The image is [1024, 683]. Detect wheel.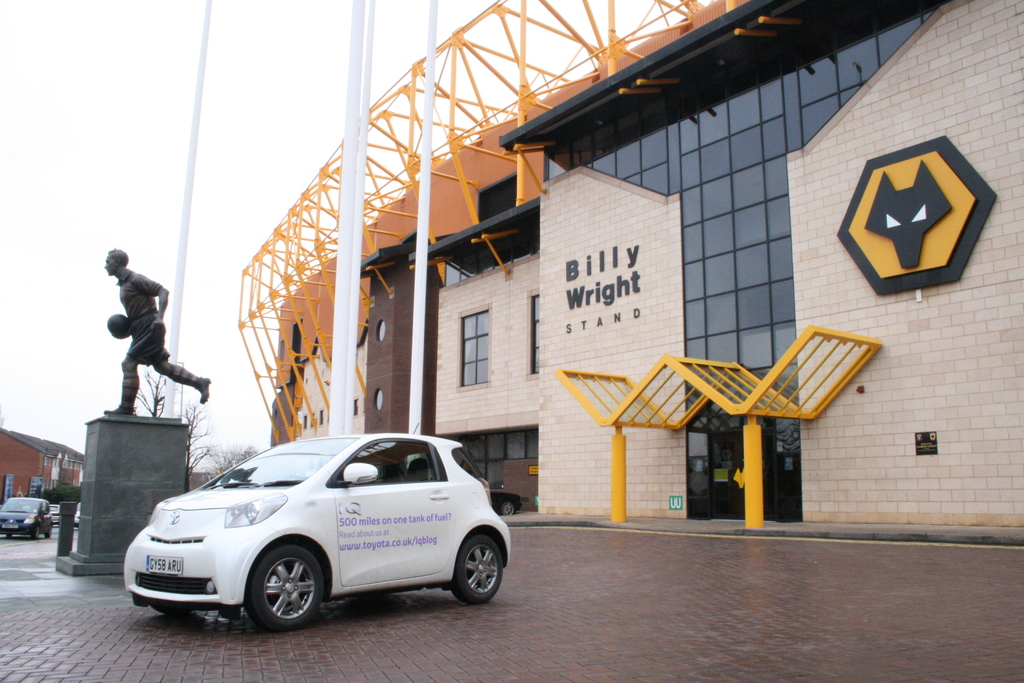
Detection: detection(45, 524, 53, 537).
